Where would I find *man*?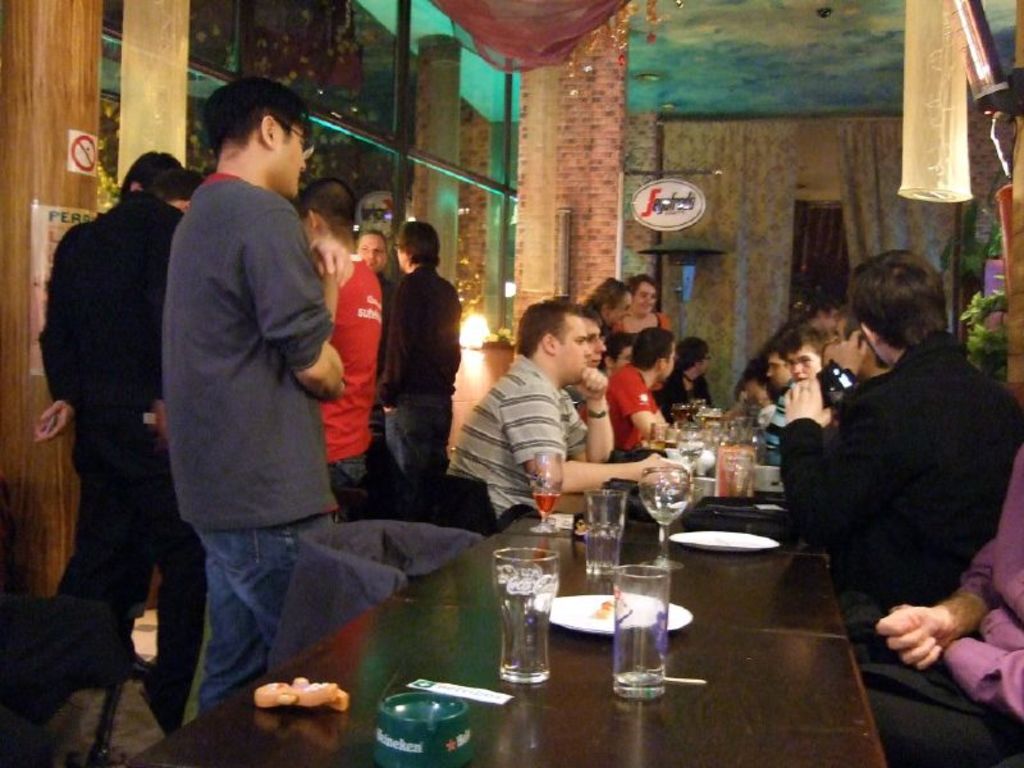
At <bbox>134, 86, 366, 726</bbox>.
